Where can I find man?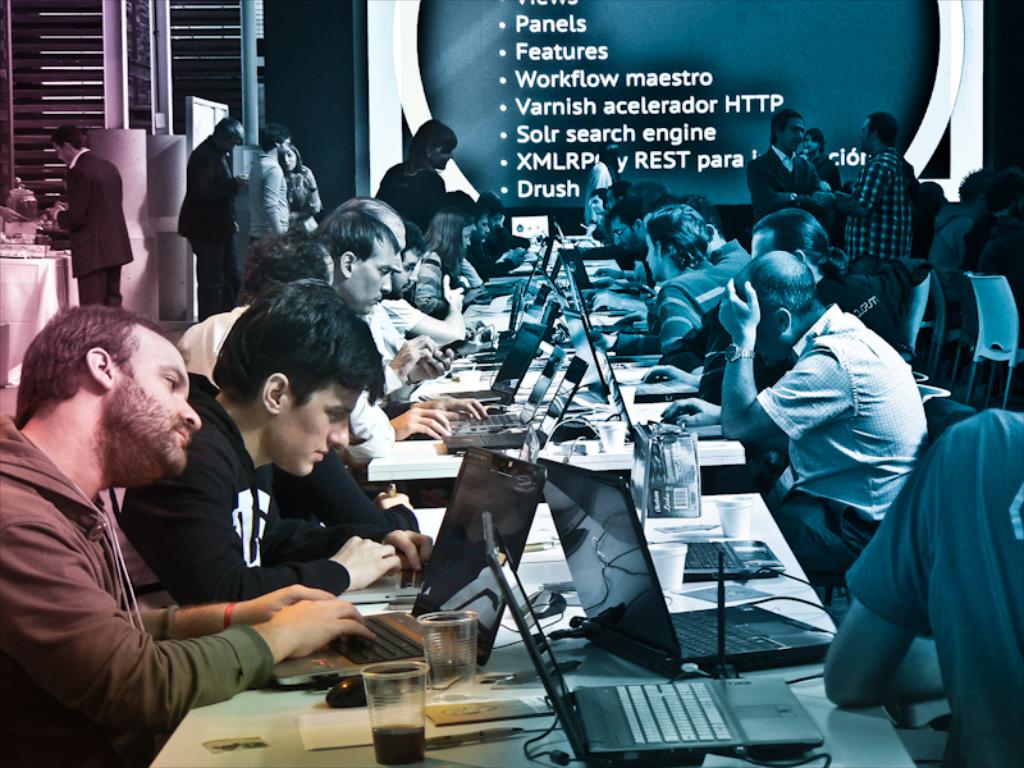
You can find it at <region>253, 123, 296, 264</region>.
